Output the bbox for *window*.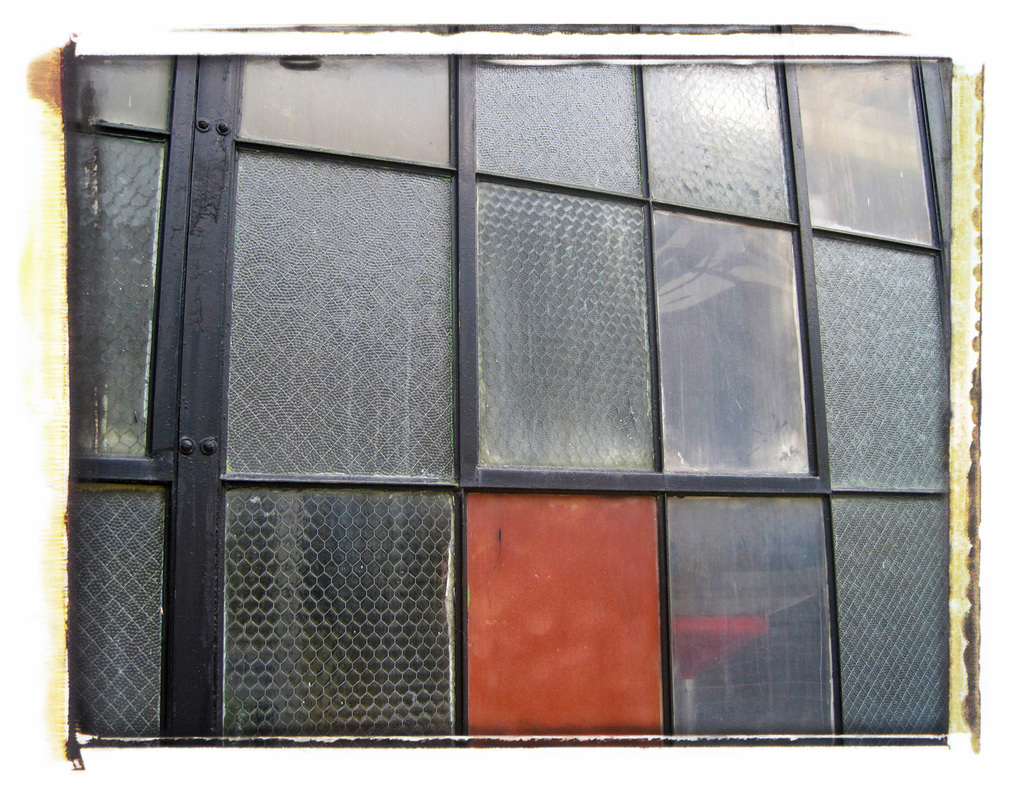
detection(68, 38, 980, 754).
